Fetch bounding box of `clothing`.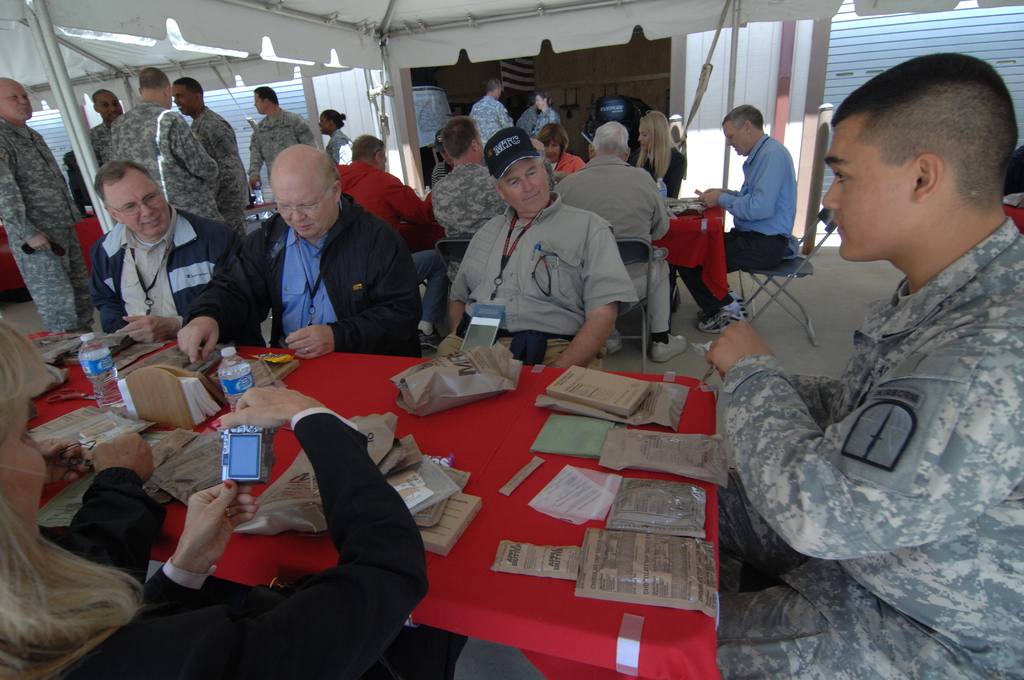
Bbox: detection(680, 137, 794, 313).
